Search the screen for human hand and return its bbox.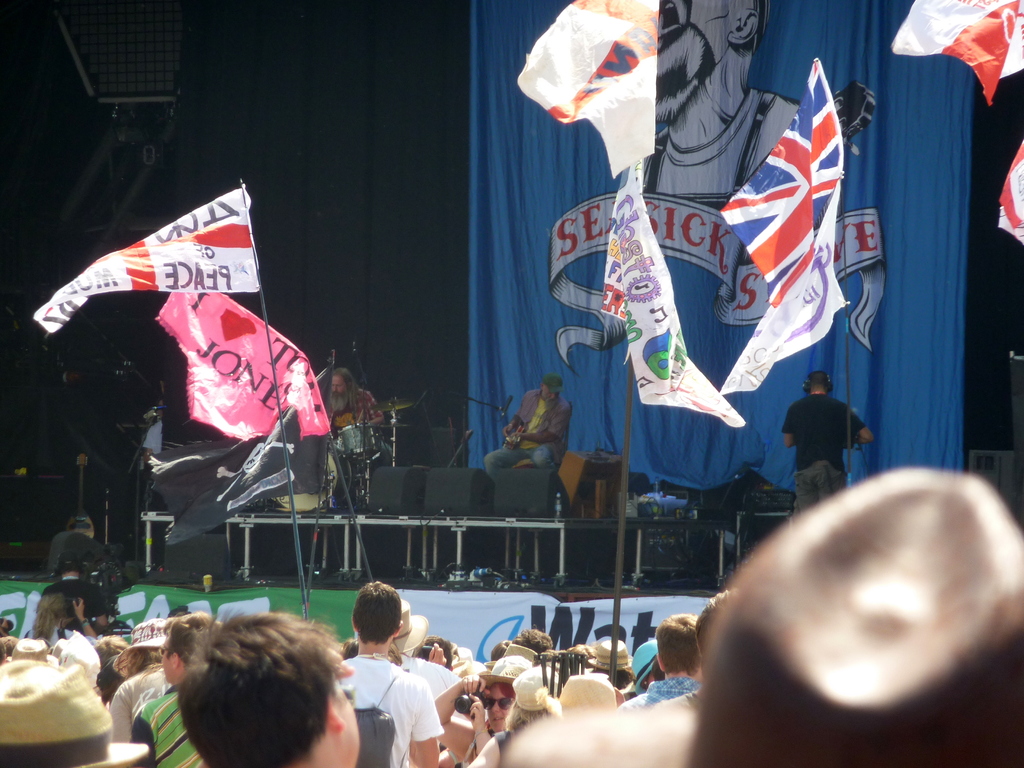
Found: {"x1": 428, "y1": 642, "x2": 448, "y2": 667}.
